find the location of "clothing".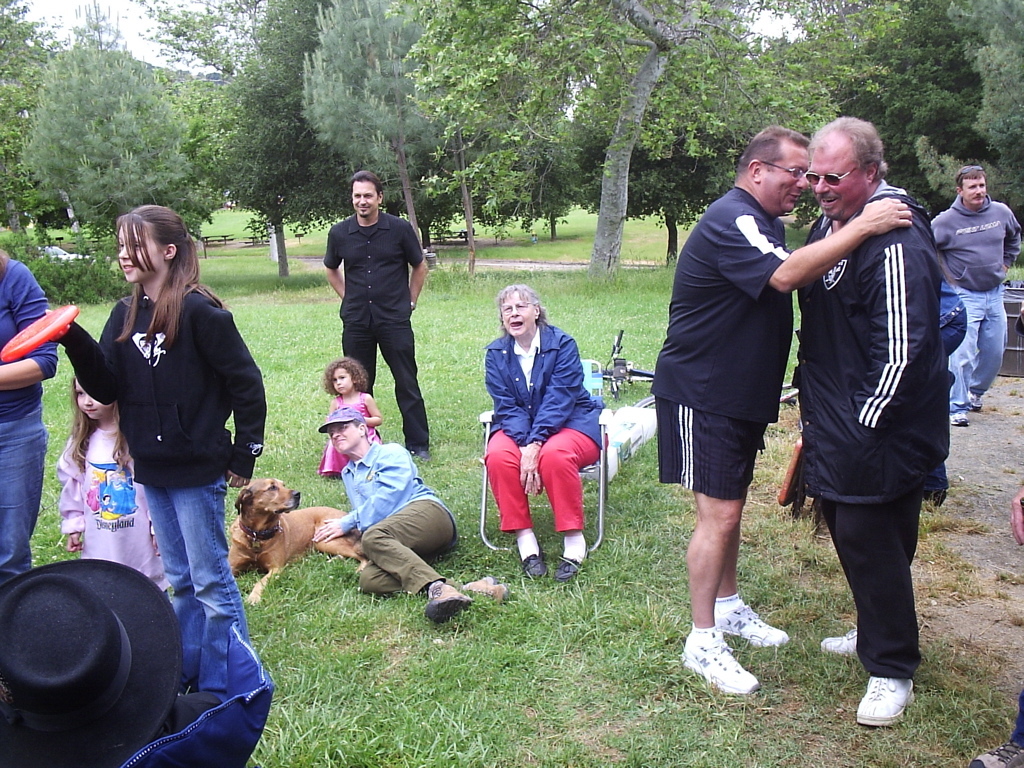
Location: 60/422/172/591.
